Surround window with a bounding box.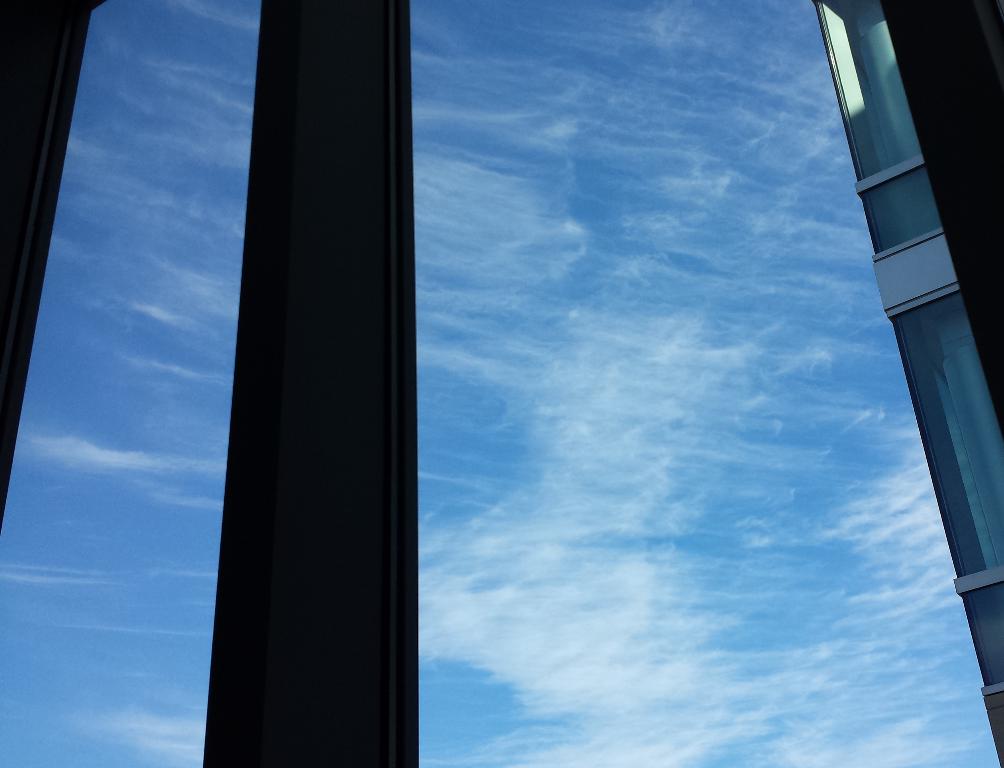
BBox(114, 0, 1003, 765).
